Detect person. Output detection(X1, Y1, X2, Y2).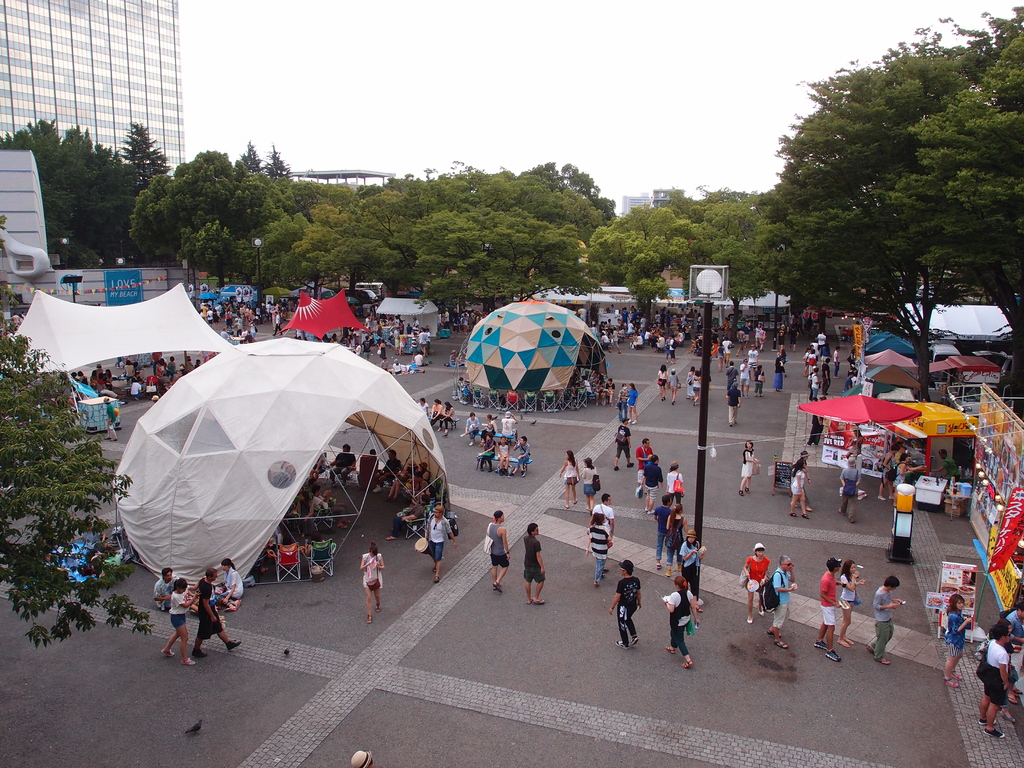
detection(615, 382, 632, 419).
